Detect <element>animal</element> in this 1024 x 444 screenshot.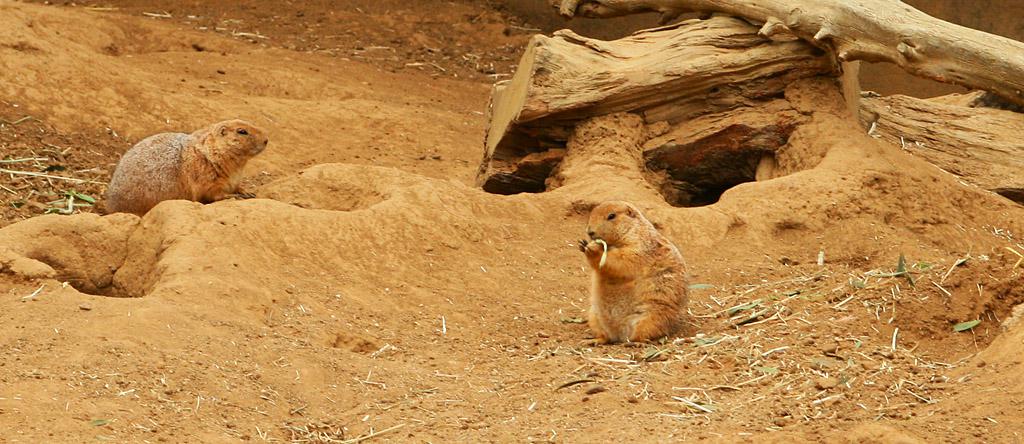
Detection: <box>93,113,274,221</box>.
